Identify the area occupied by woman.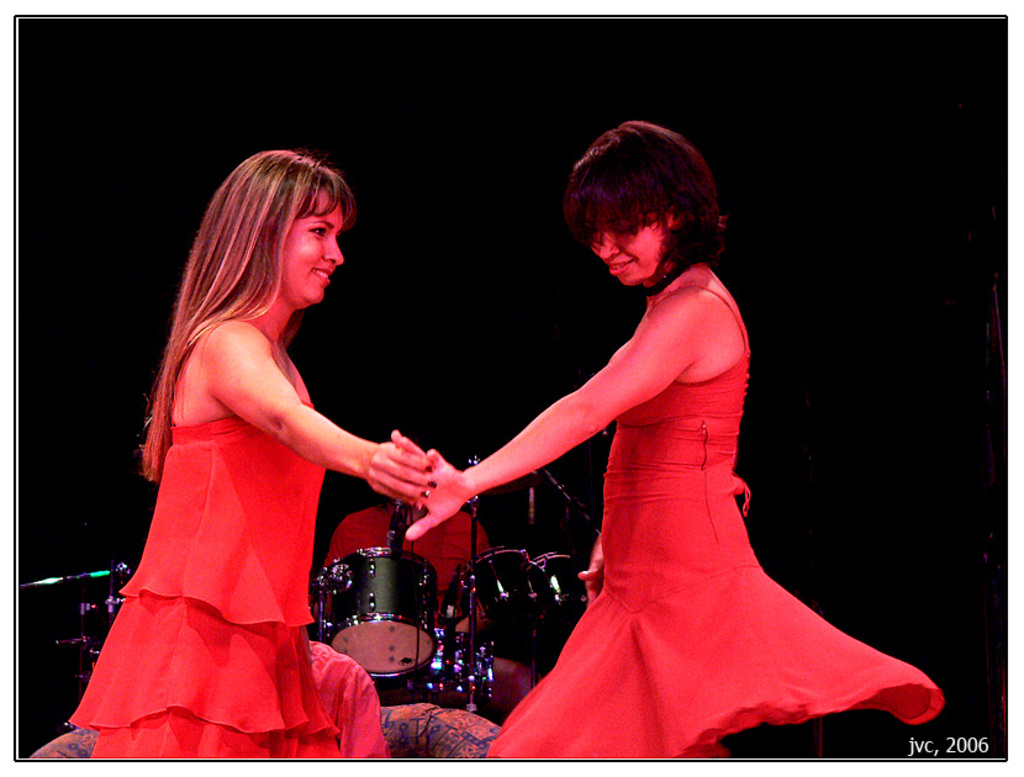
Area: rect(70, 159, 416, 757).
